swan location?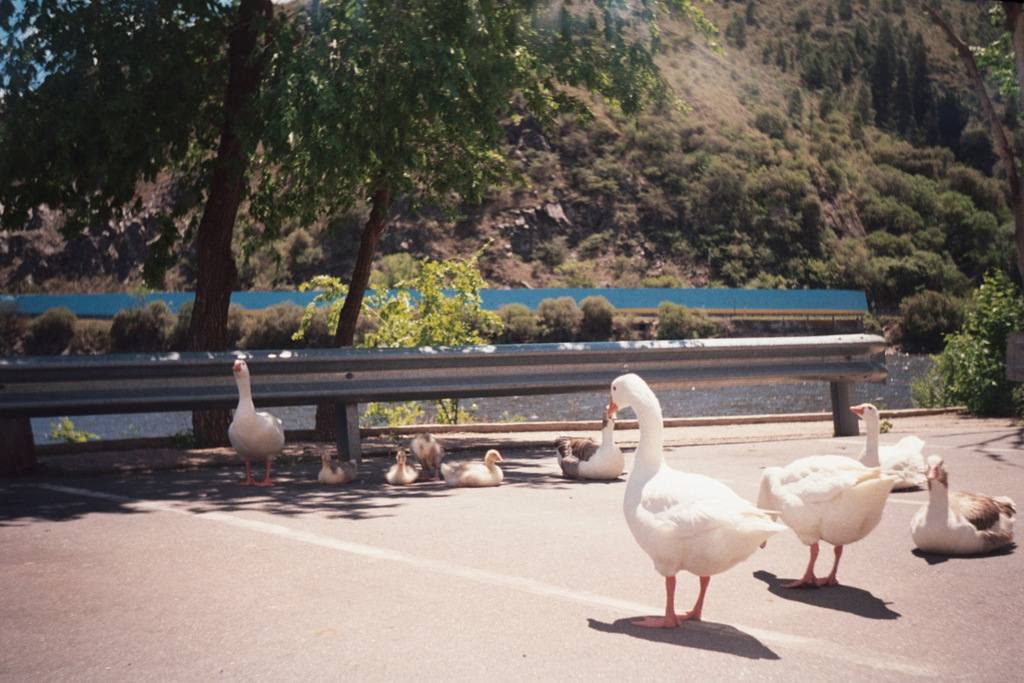
bbox=[224, 360, 284, 490]
